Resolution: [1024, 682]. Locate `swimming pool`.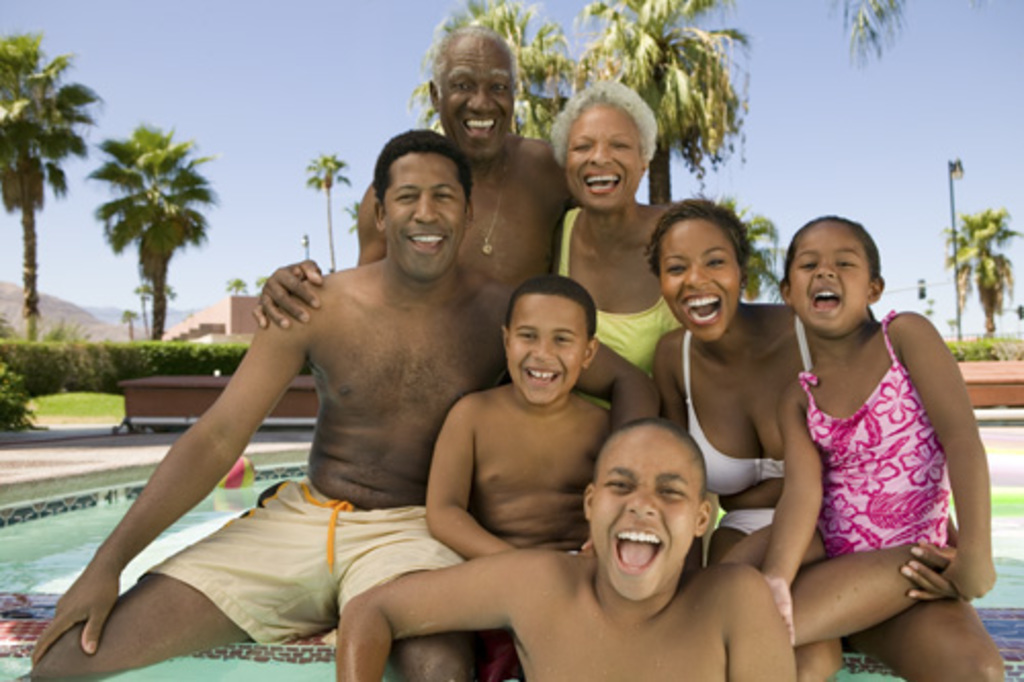
box(0, 442, 1022, 653).
